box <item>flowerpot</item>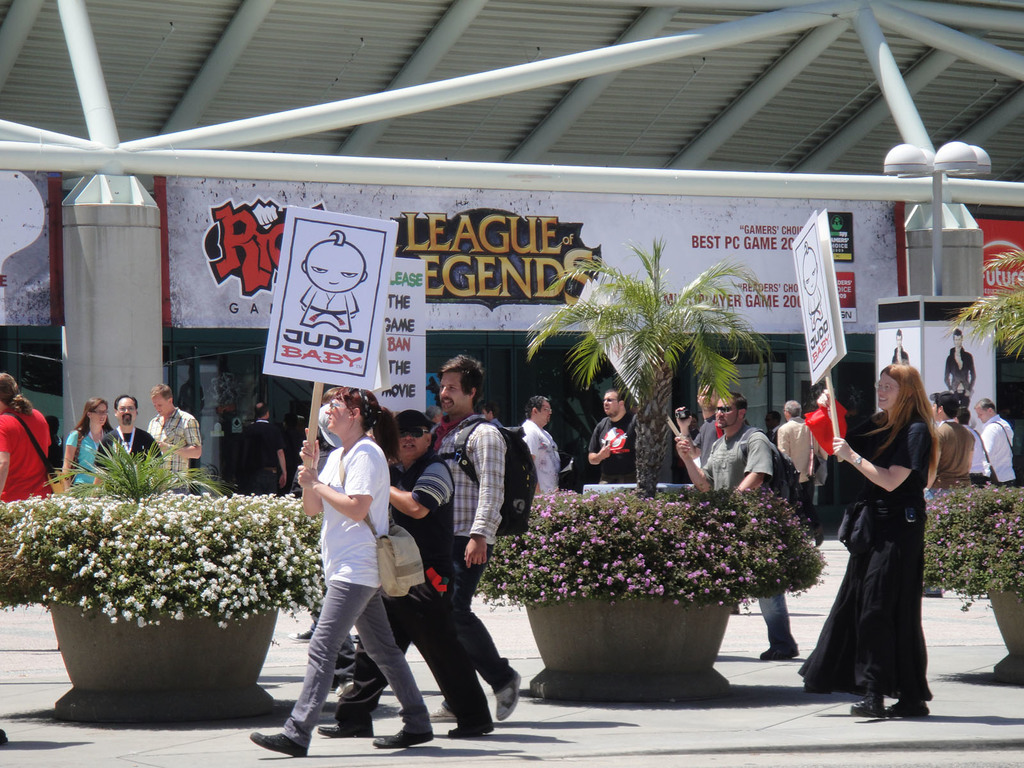
l=518, t=586, r=733, b=696
